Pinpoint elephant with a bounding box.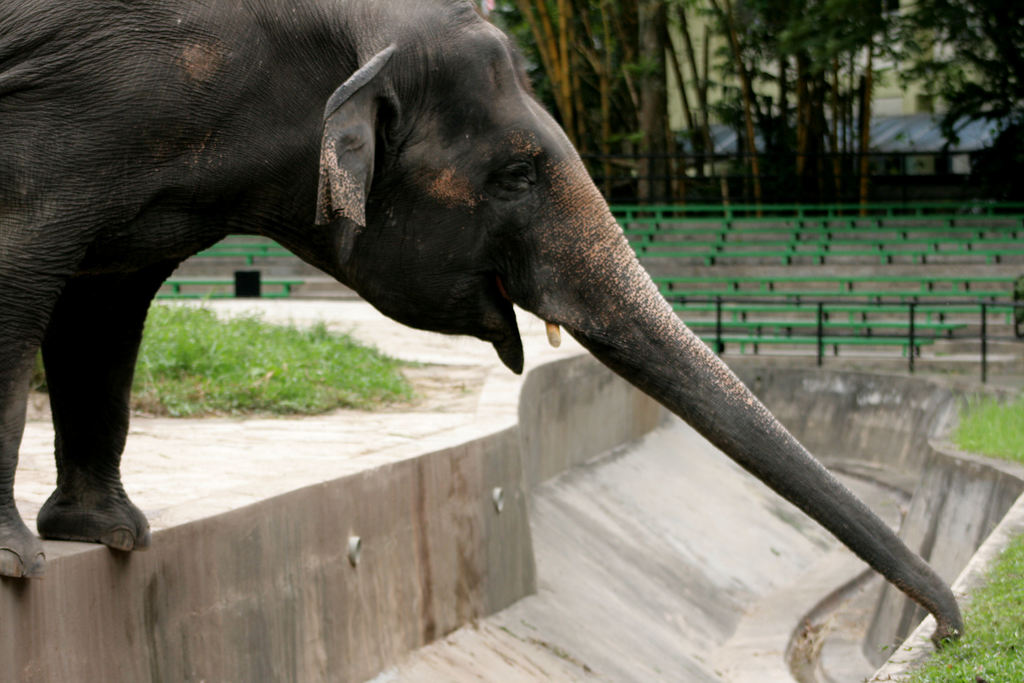
l=0, t=0, r=965, b=649.
